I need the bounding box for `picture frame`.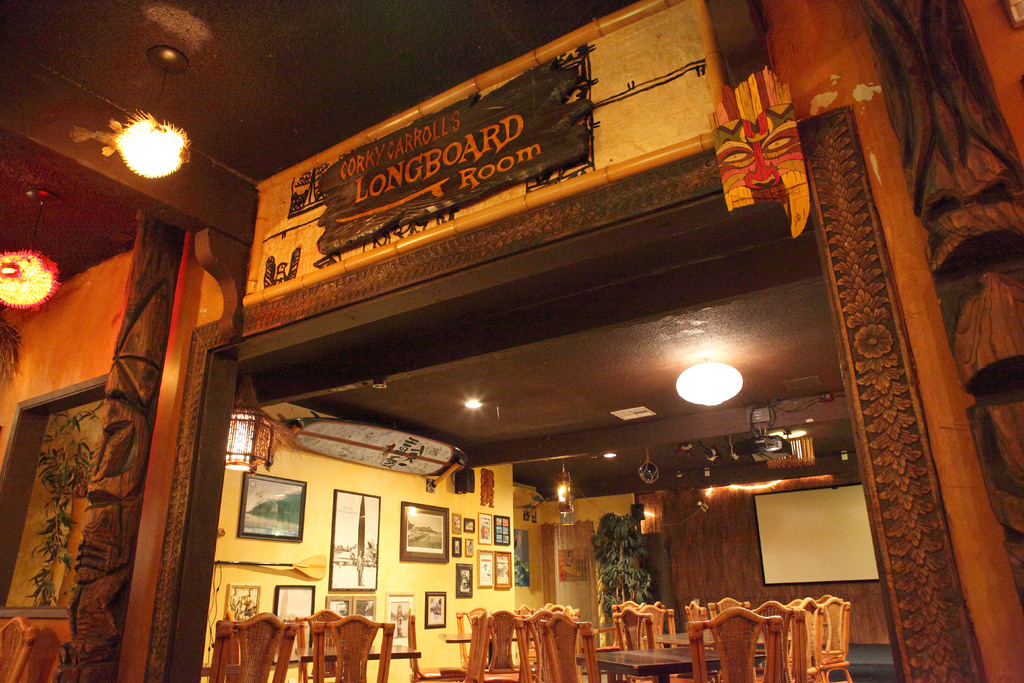
Here it is: (left=449, top=511, right=461, bottom=533).
